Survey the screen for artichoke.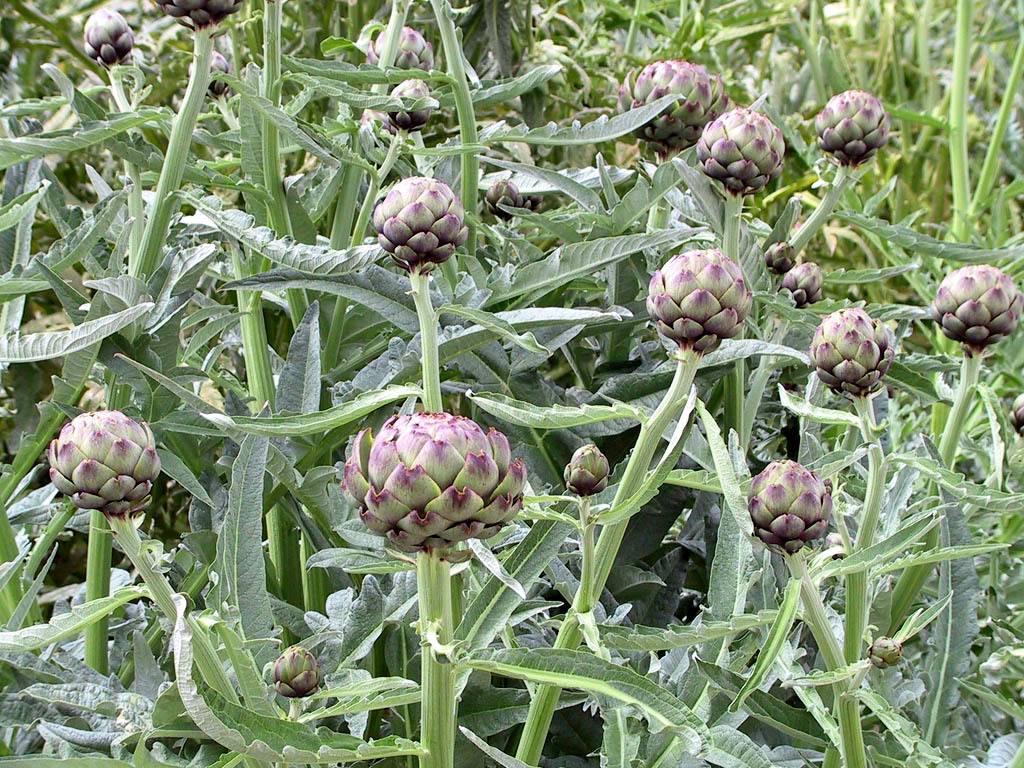
Survey found: 187/51/227/103.
